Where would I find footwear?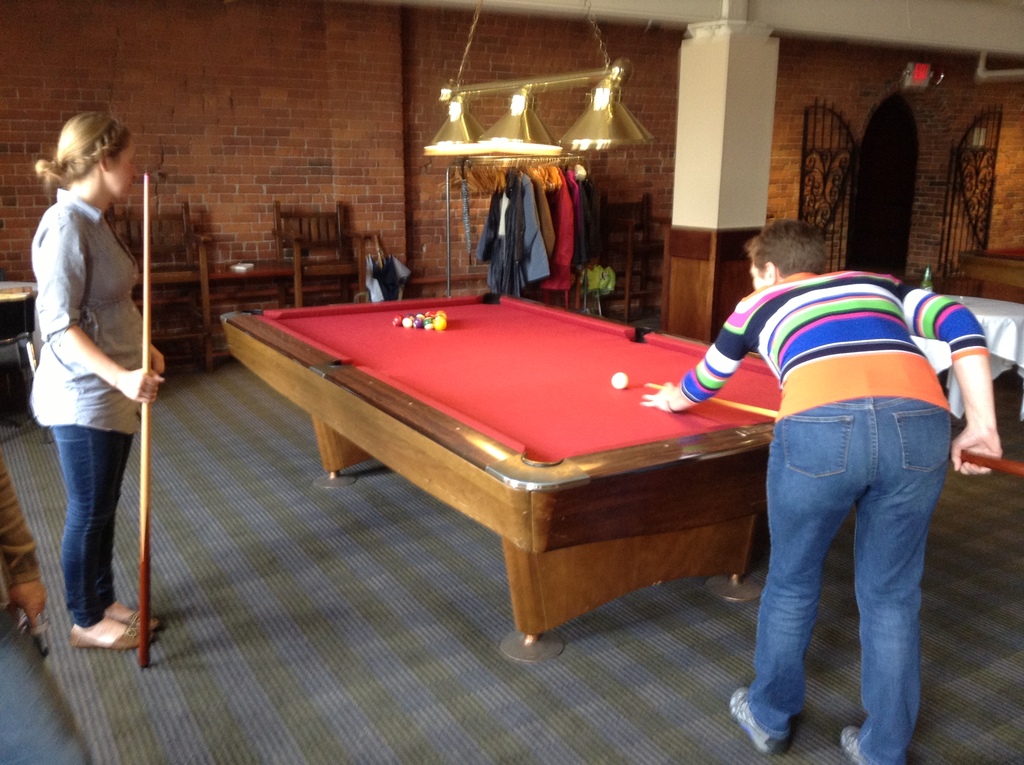
At rect(99, 609, 161, 627).
